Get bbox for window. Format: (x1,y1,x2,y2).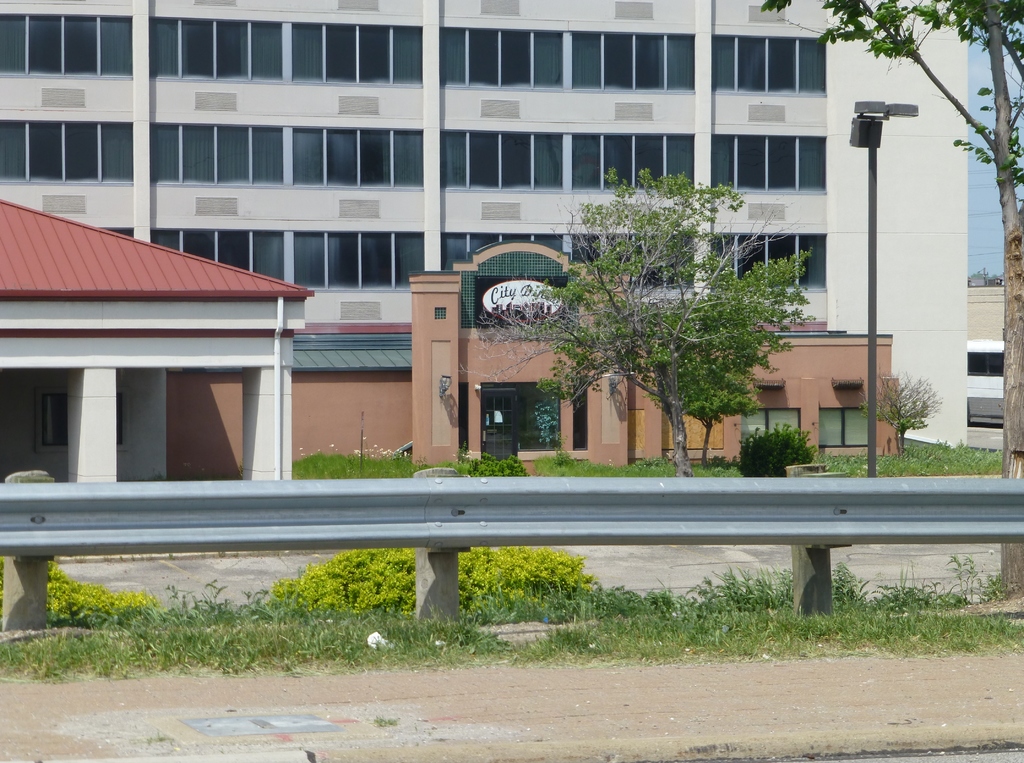
(571,29,696,94).
